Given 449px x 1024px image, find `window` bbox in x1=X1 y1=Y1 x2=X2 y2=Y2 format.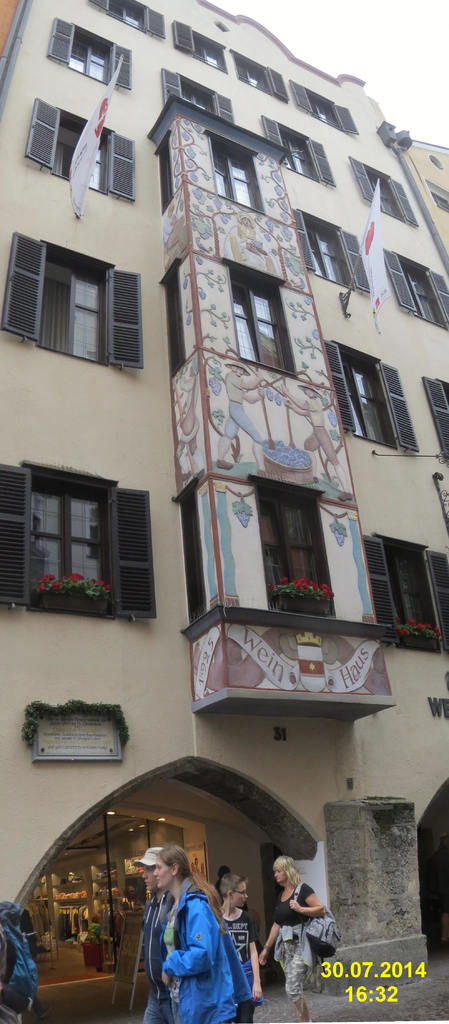
x1=325 y1=331 x2=413 y2=455.
